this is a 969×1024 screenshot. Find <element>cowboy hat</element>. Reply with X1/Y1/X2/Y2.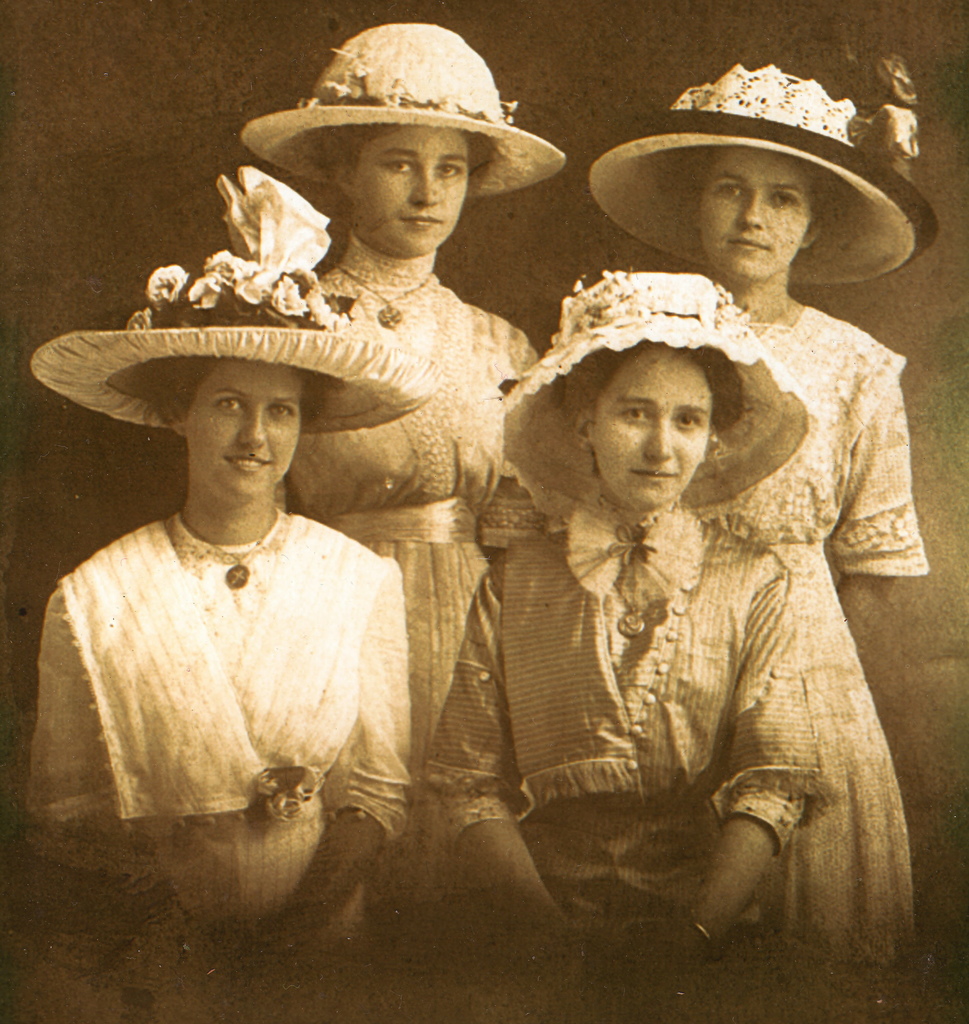
221/14/566/196.
